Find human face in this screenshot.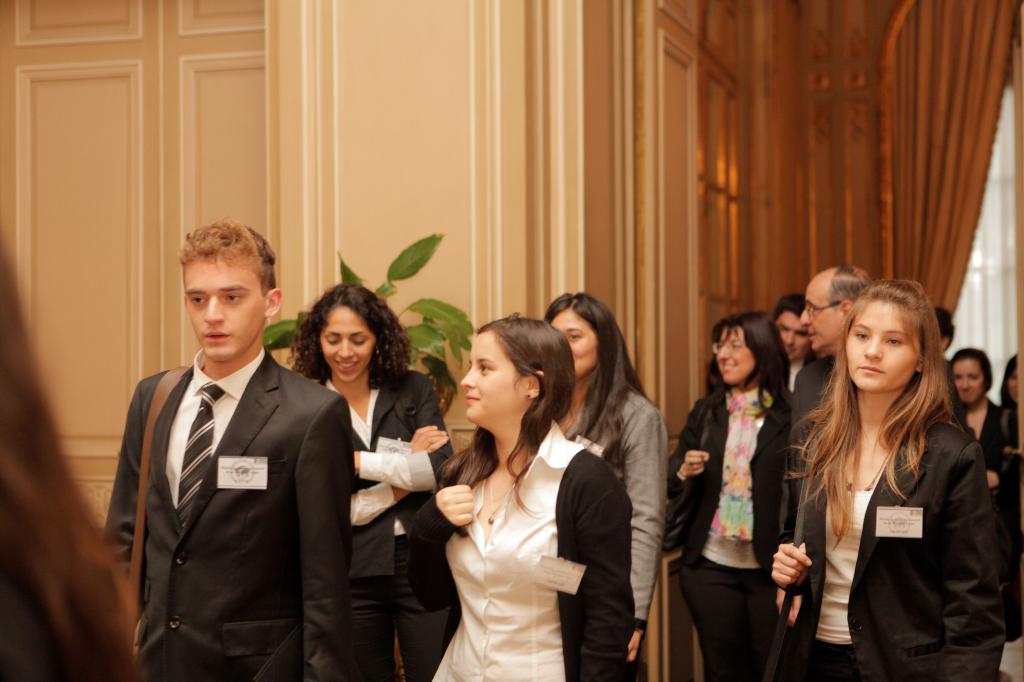
The bounding box for human face is x1=847 y1=305 x2=911 y2=386.
